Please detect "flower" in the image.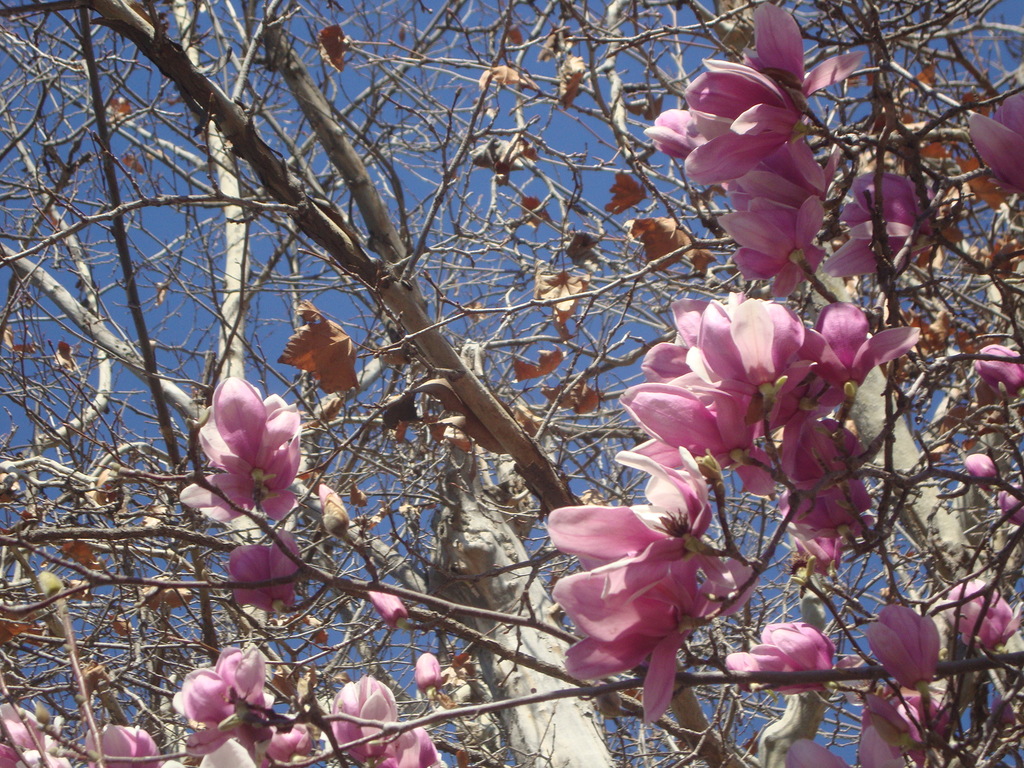
l=227, t=532, r=303, b=610.
